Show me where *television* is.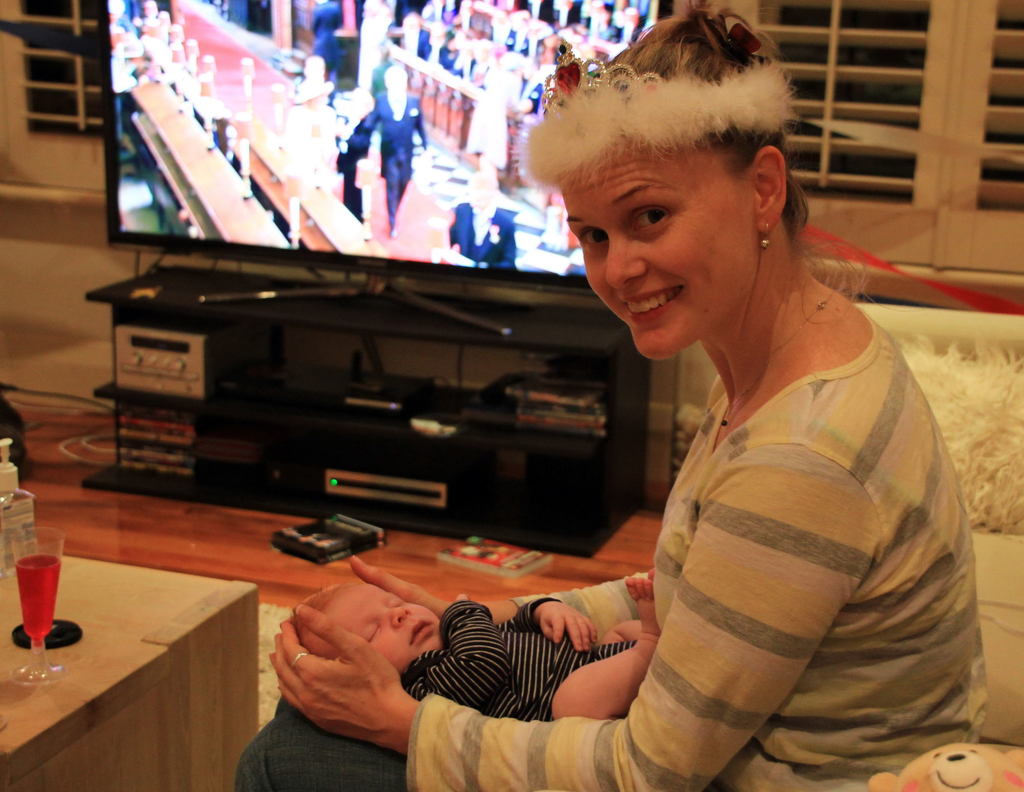
*television* is at bbox=[95, 0, 679, 339].
